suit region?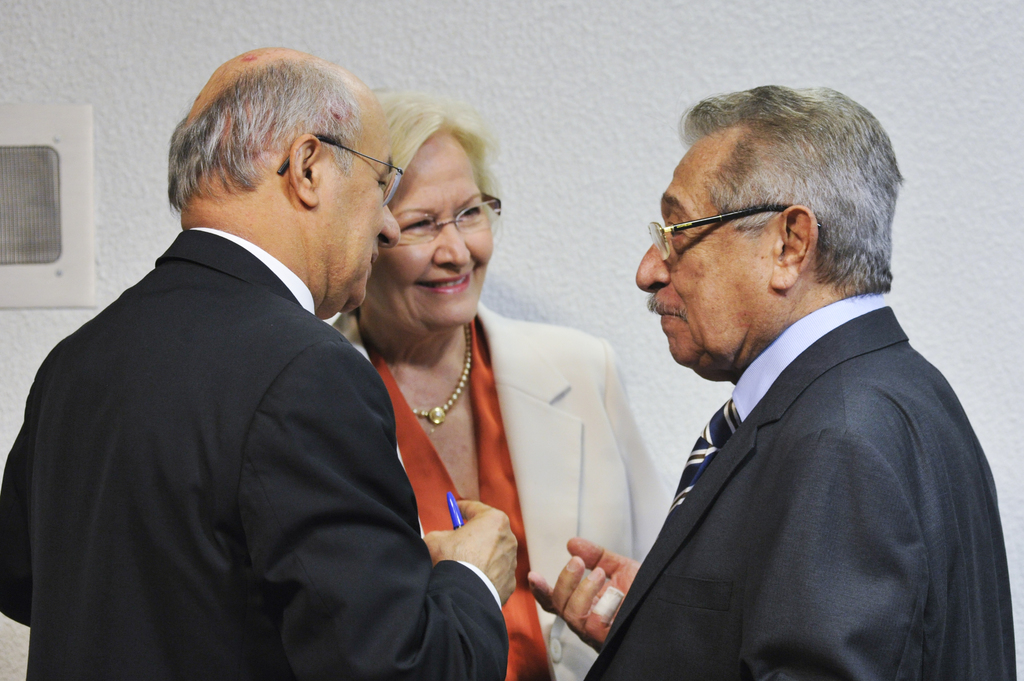
box=[583, 246, 1011, 672]
